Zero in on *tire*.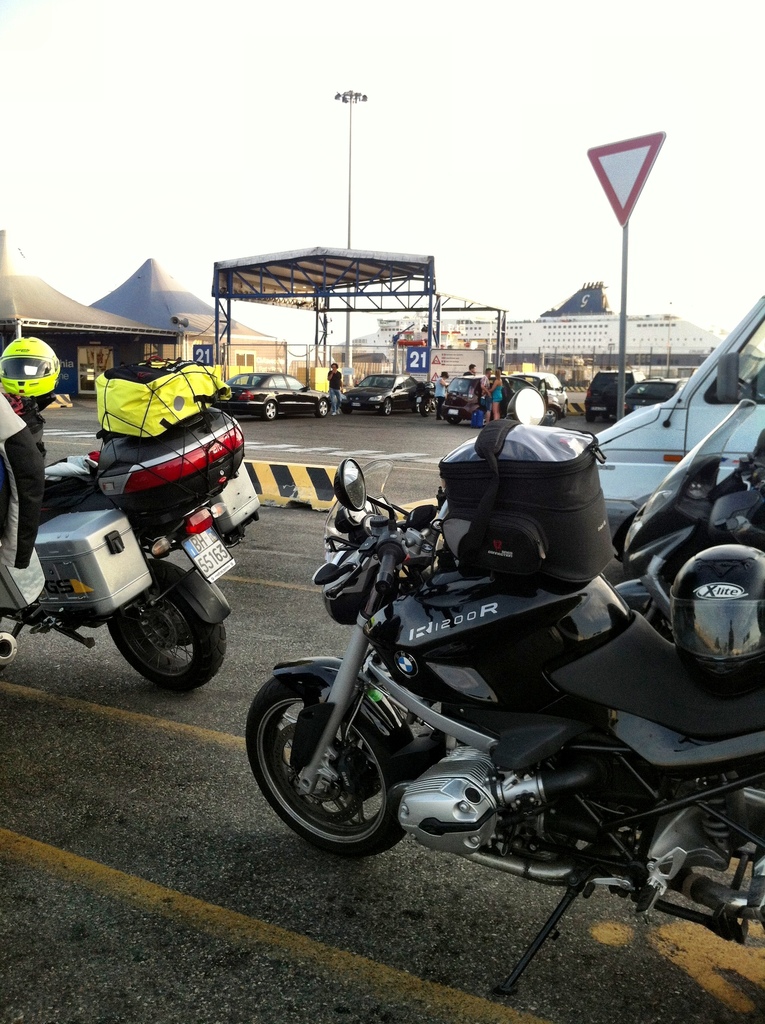
Zeroed in: 412 388 431 421.
